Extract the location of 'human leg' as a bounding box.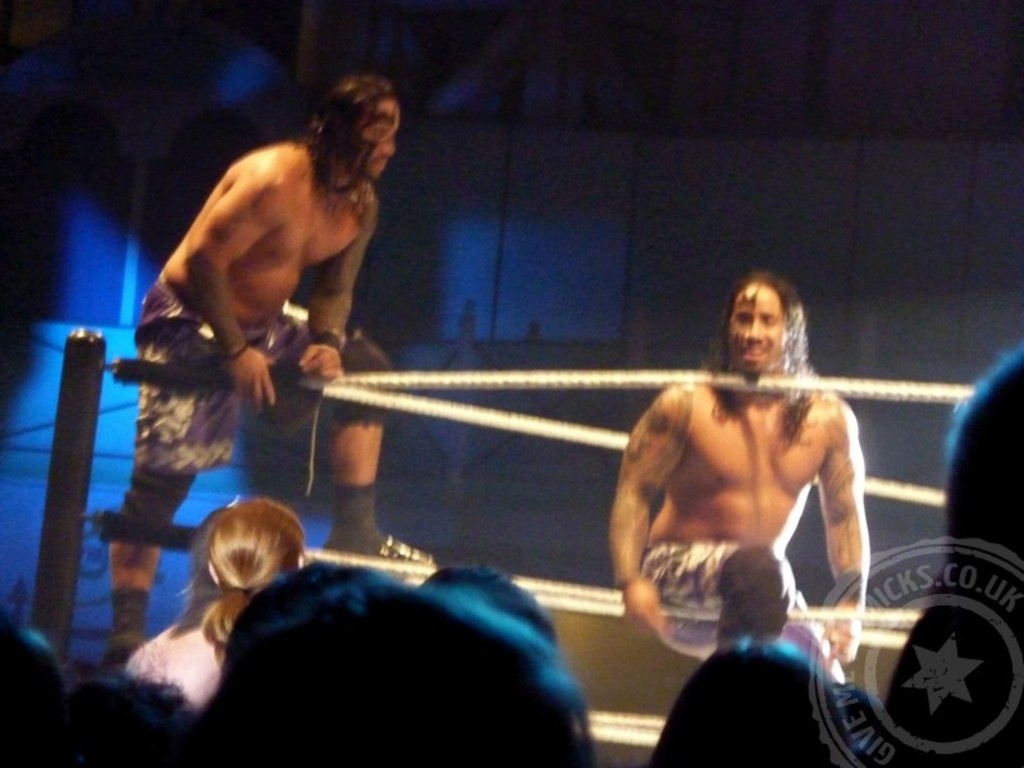
648 543 794 646.
